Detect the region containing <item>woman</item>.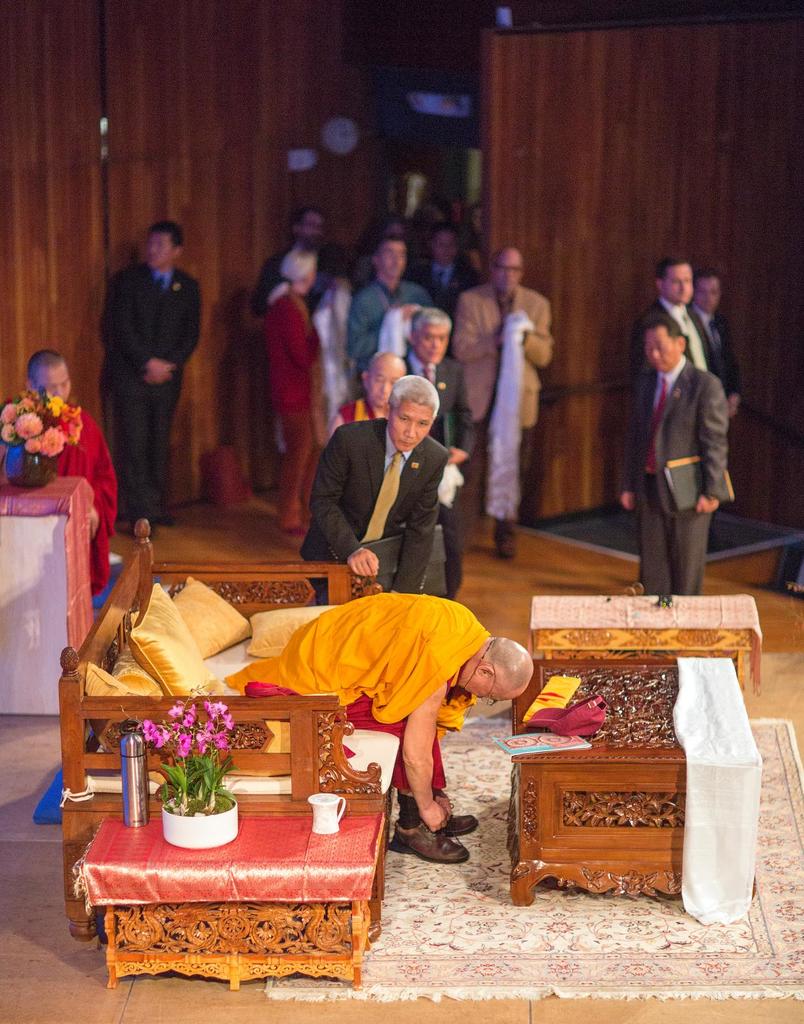
Rect(262, 243, 318, 536).
